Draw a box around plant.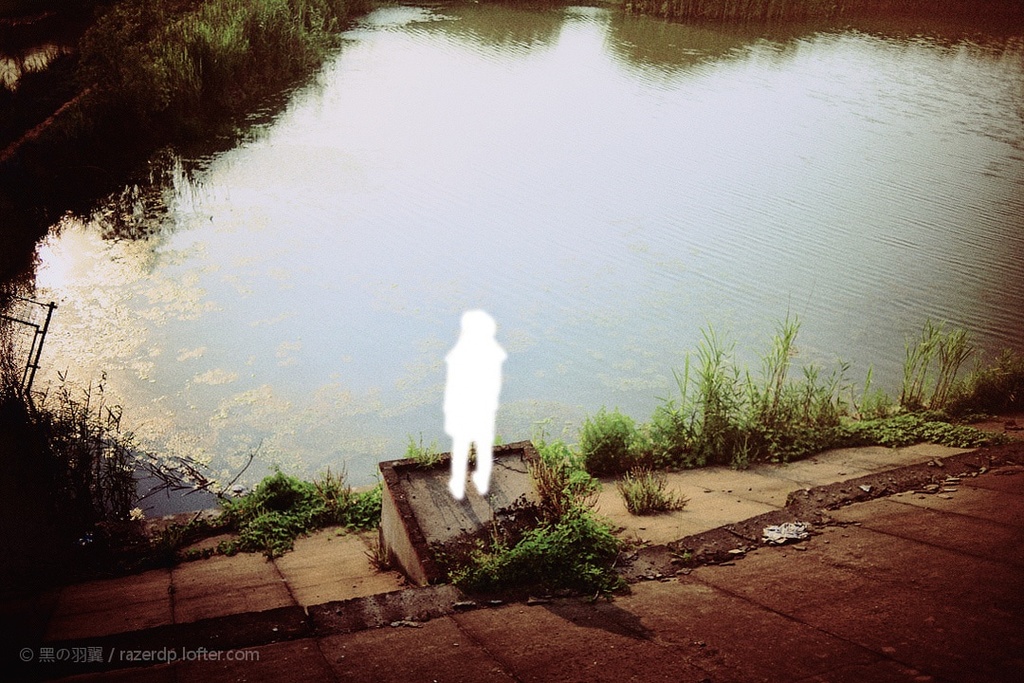
x1=536, y1=421, x2=608, y2=525.
